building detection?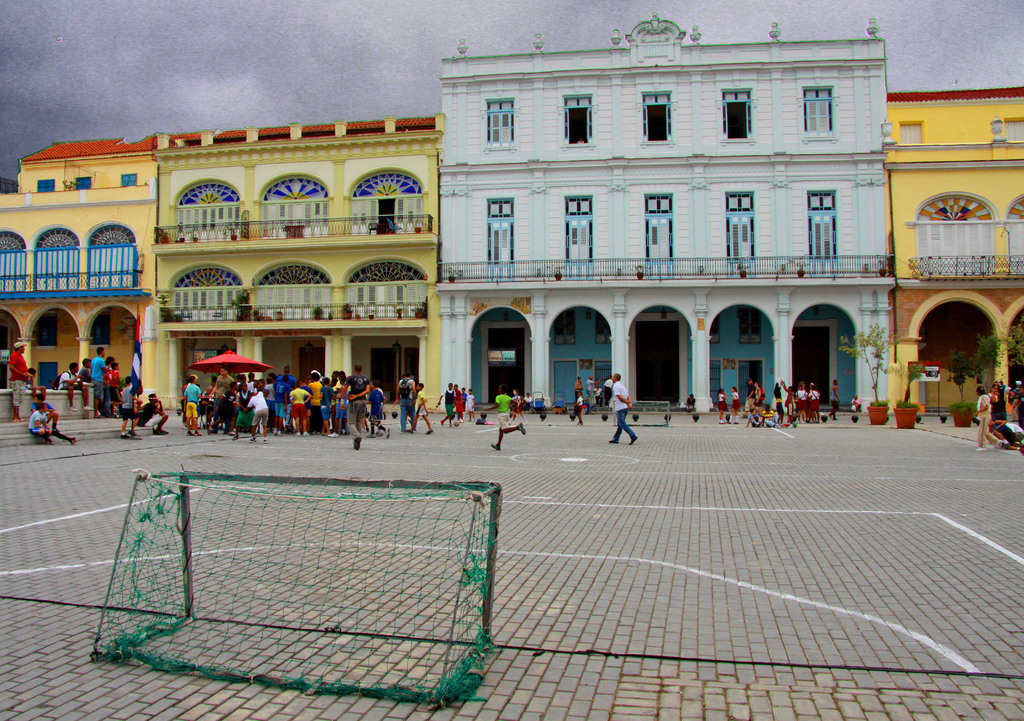
bbox=(156, 114, 447, 413)
